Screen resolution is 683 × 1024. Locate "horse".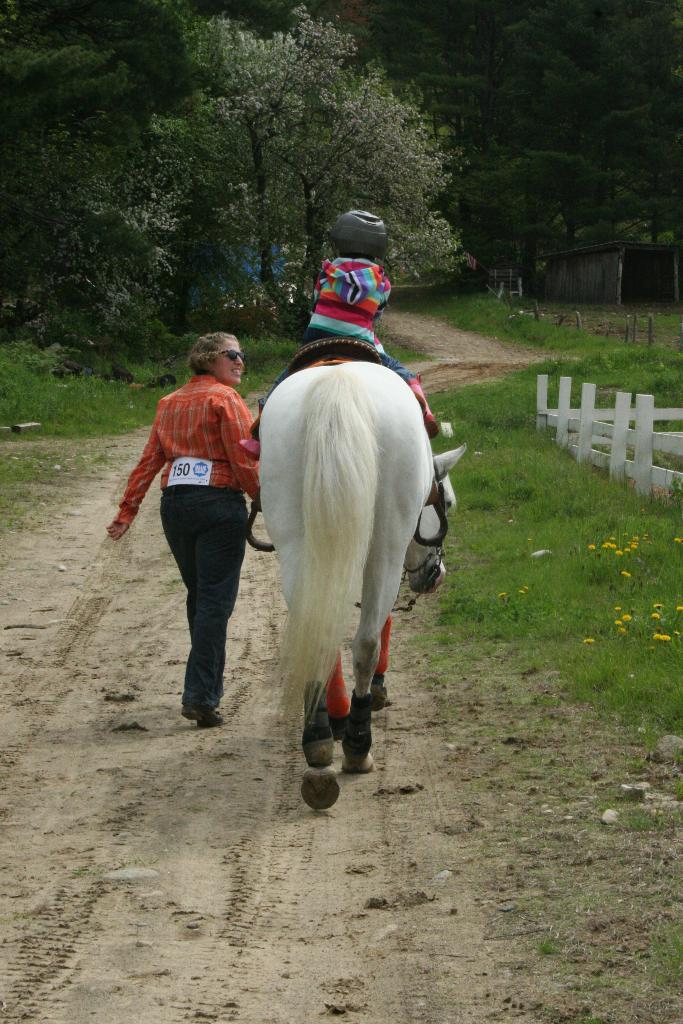
box(246, 342, 465, 805).
